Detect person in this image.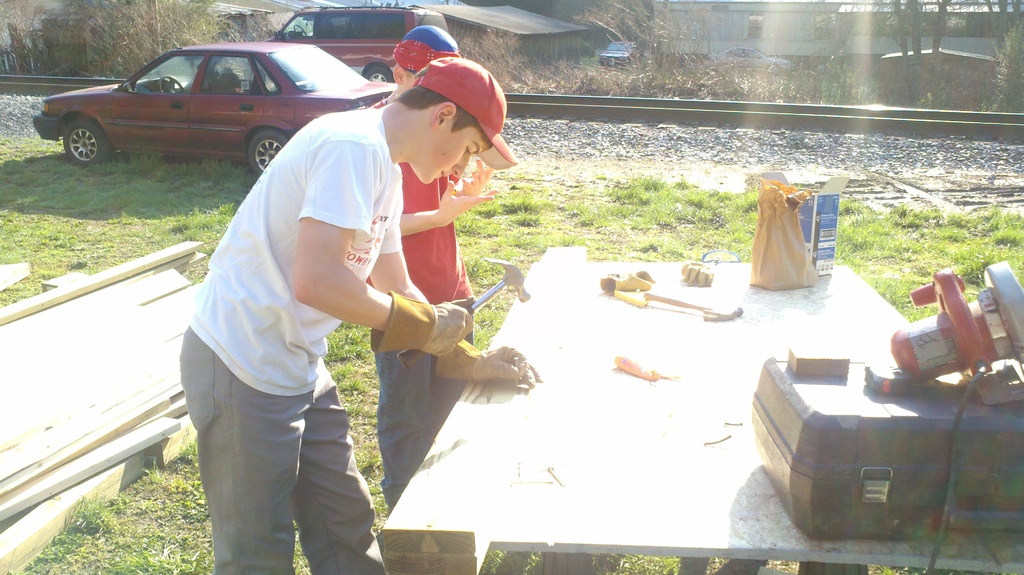
Detection: [360, 24, 483, 512].
